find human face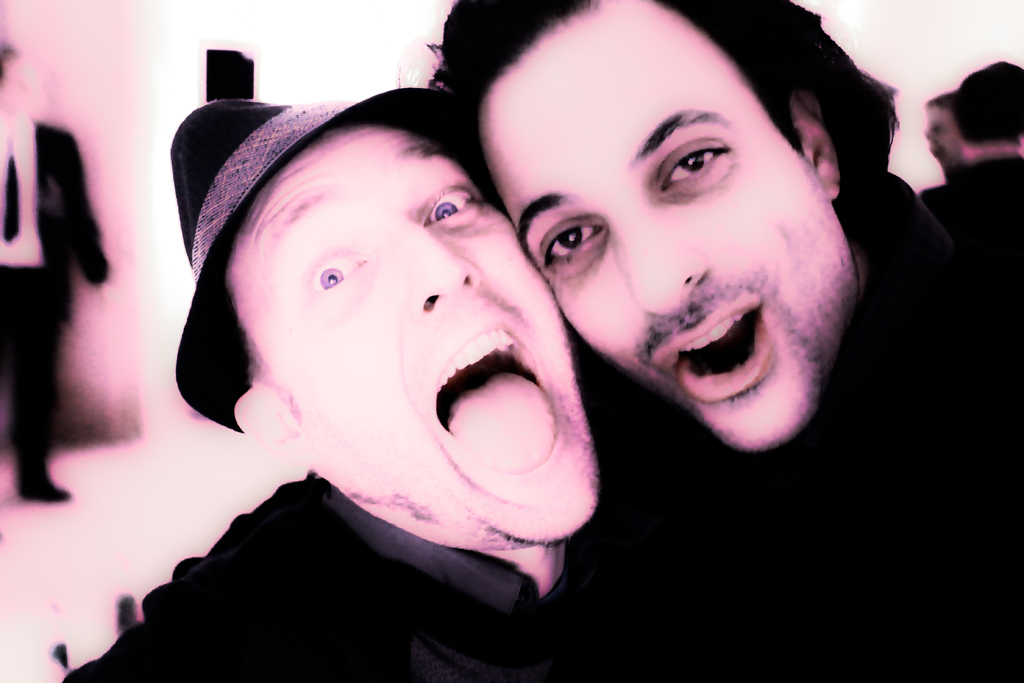
{"x1": 920, "y1": 109, "x2": 966, "y2": 179}
